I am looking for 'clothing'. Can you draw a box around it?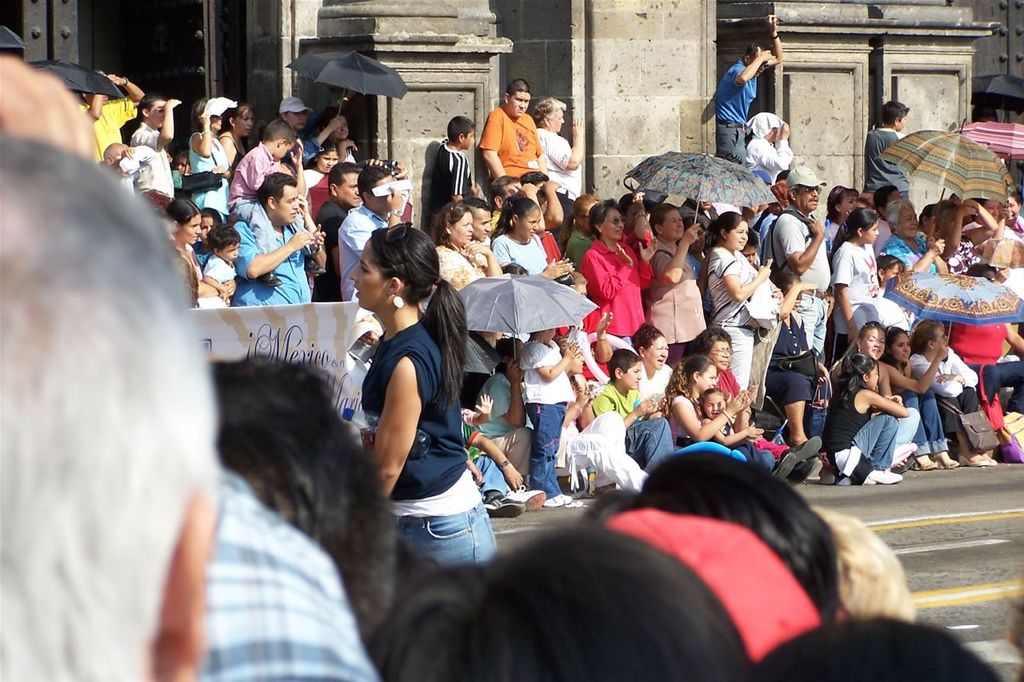
Sure, the bounding box is <bbox>537, 134, 575, 239</bbox>.
